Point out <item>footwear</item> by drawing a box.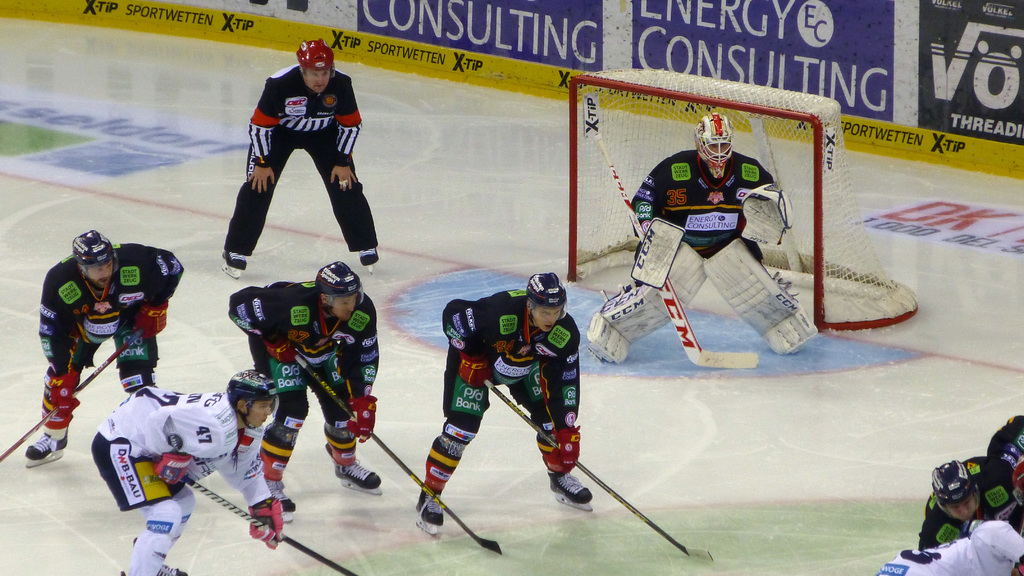
[545,472,593,510].
